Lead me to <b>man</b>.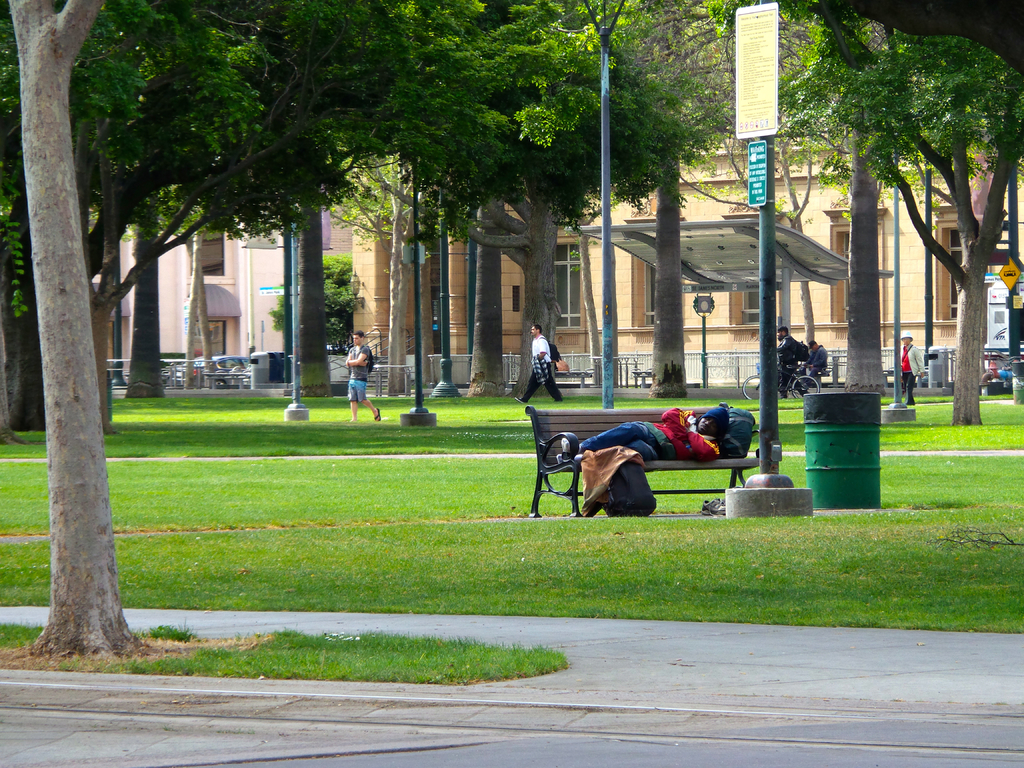
Lead to 902:332:923:404.
